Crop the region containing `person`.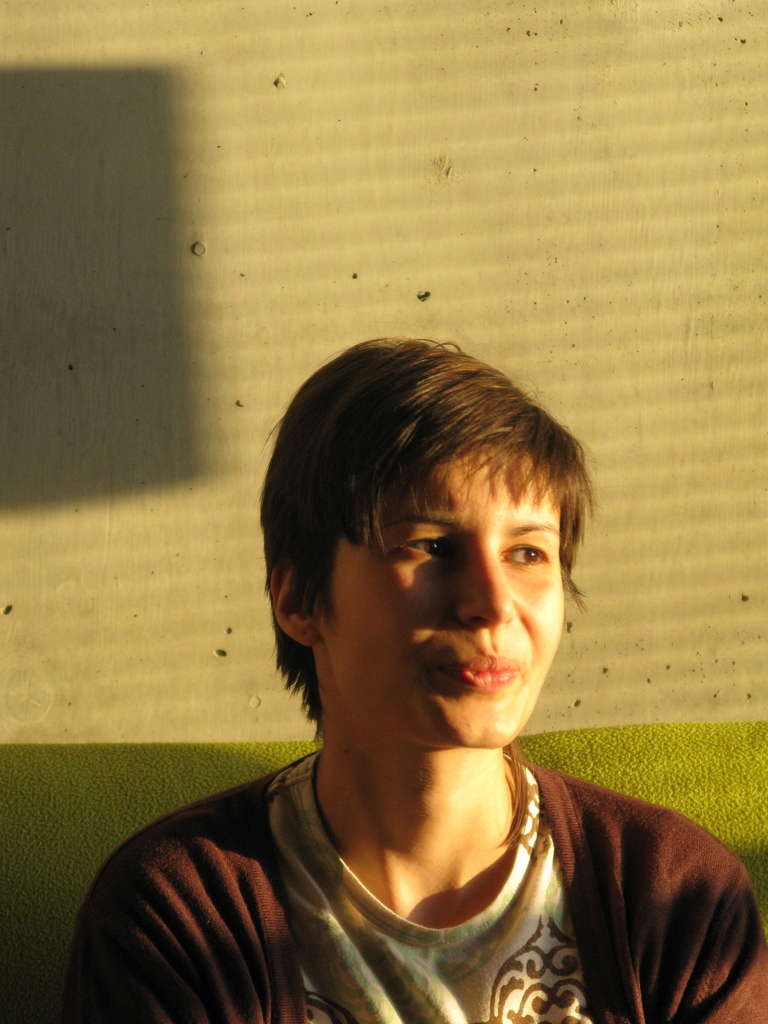
Crop region: (left=65, top=335, right=767, bottom=1023).
